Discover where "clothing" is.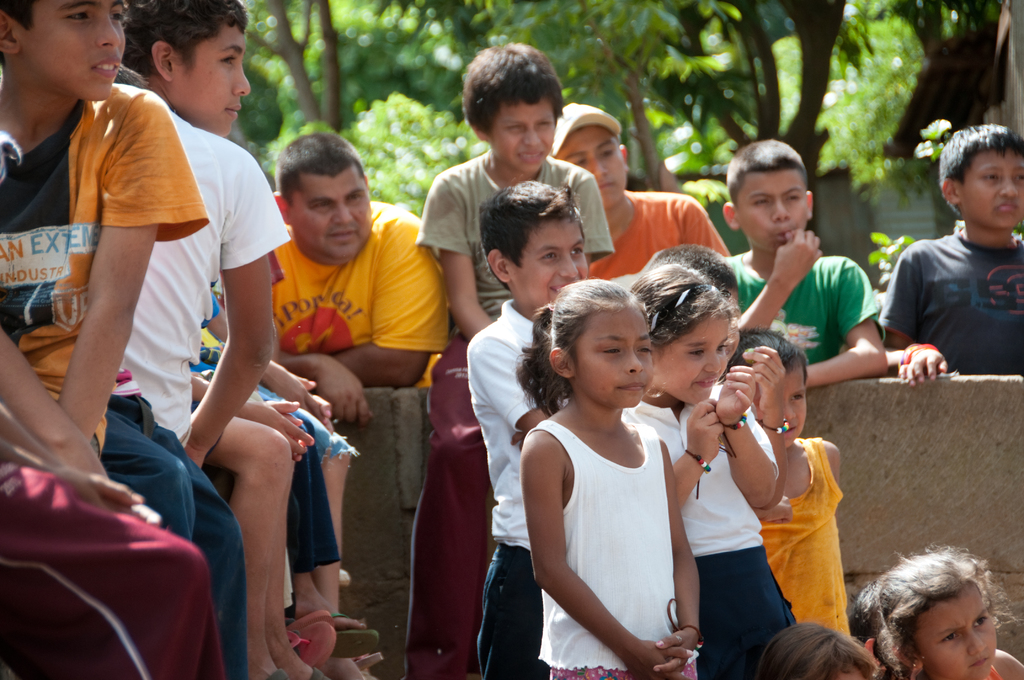
Discovered at (left=100, top=109, right=295, bottom=458).
